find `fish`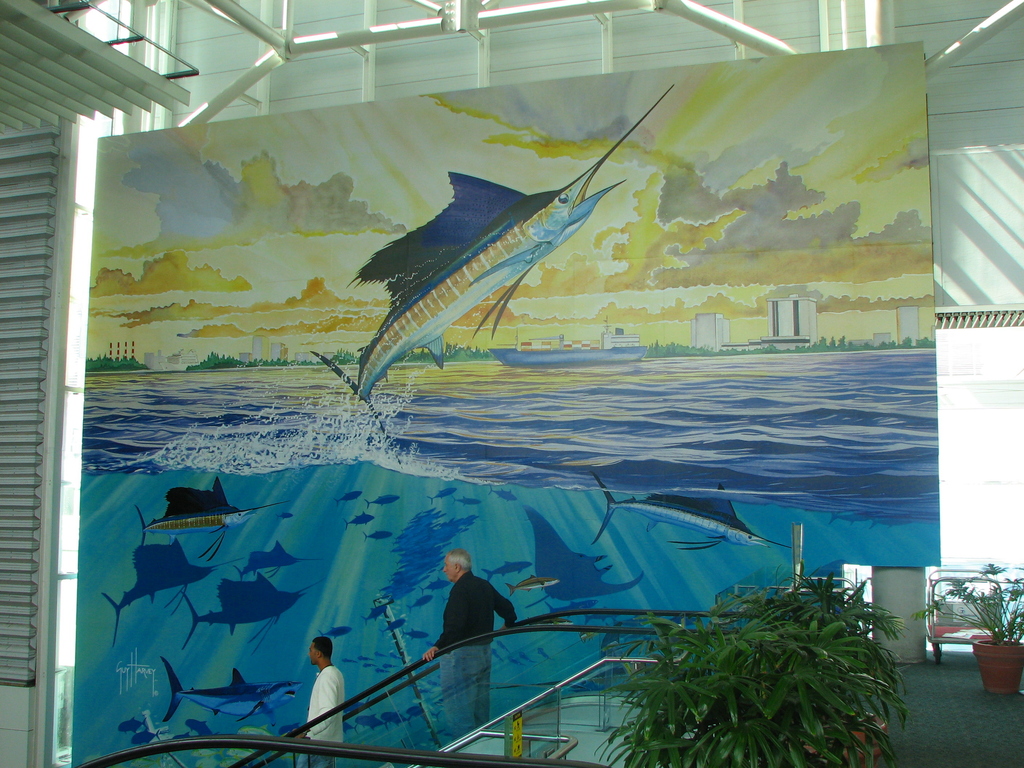
select_region(593, 471, 793, 550)
